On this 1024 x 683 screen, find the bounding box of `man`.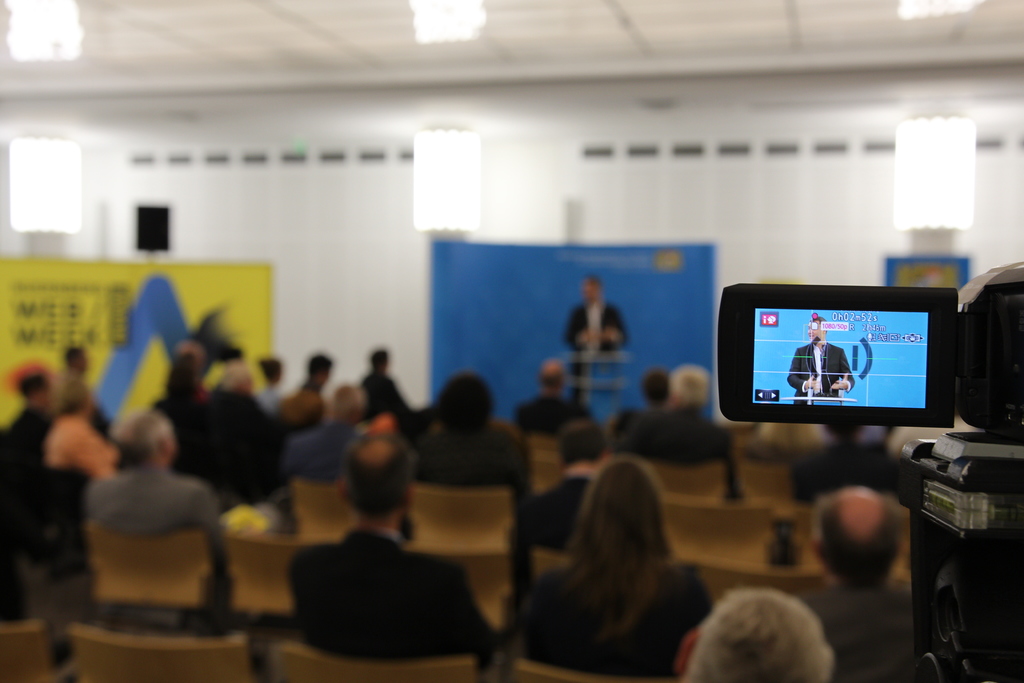
Bounding box: crop(359, 349, 409, 421).
